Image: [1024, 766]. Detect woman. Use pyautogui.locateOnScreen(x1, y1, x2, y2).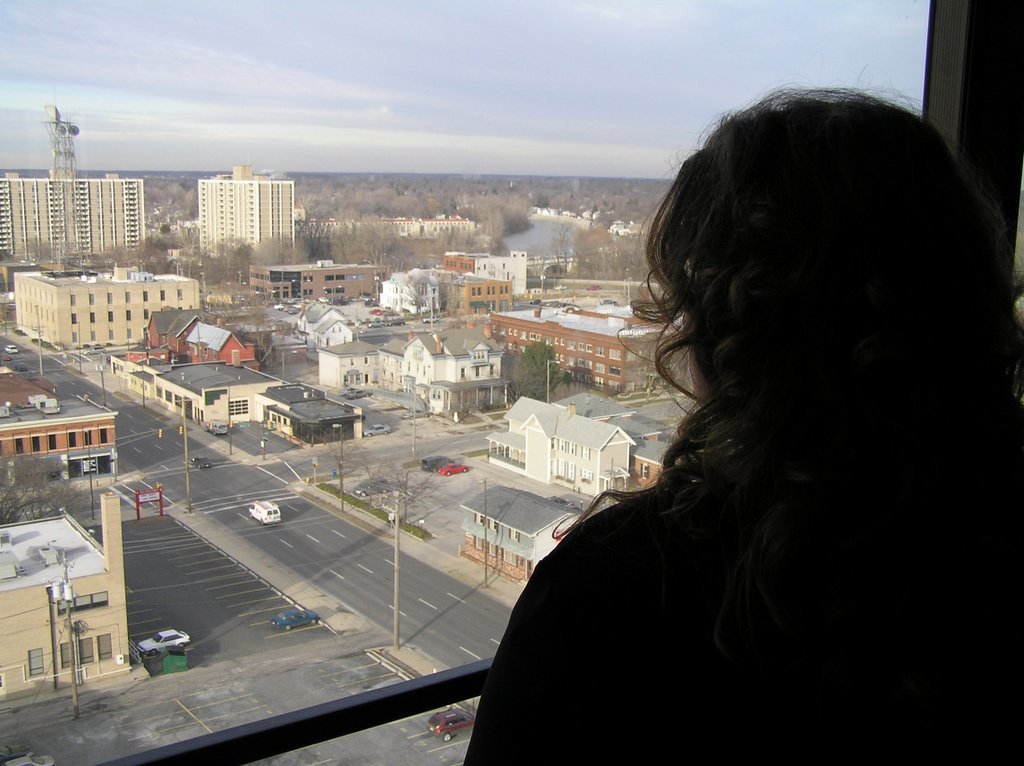
pyautogui.locateOnScreen(485, 85, 978, 765).
